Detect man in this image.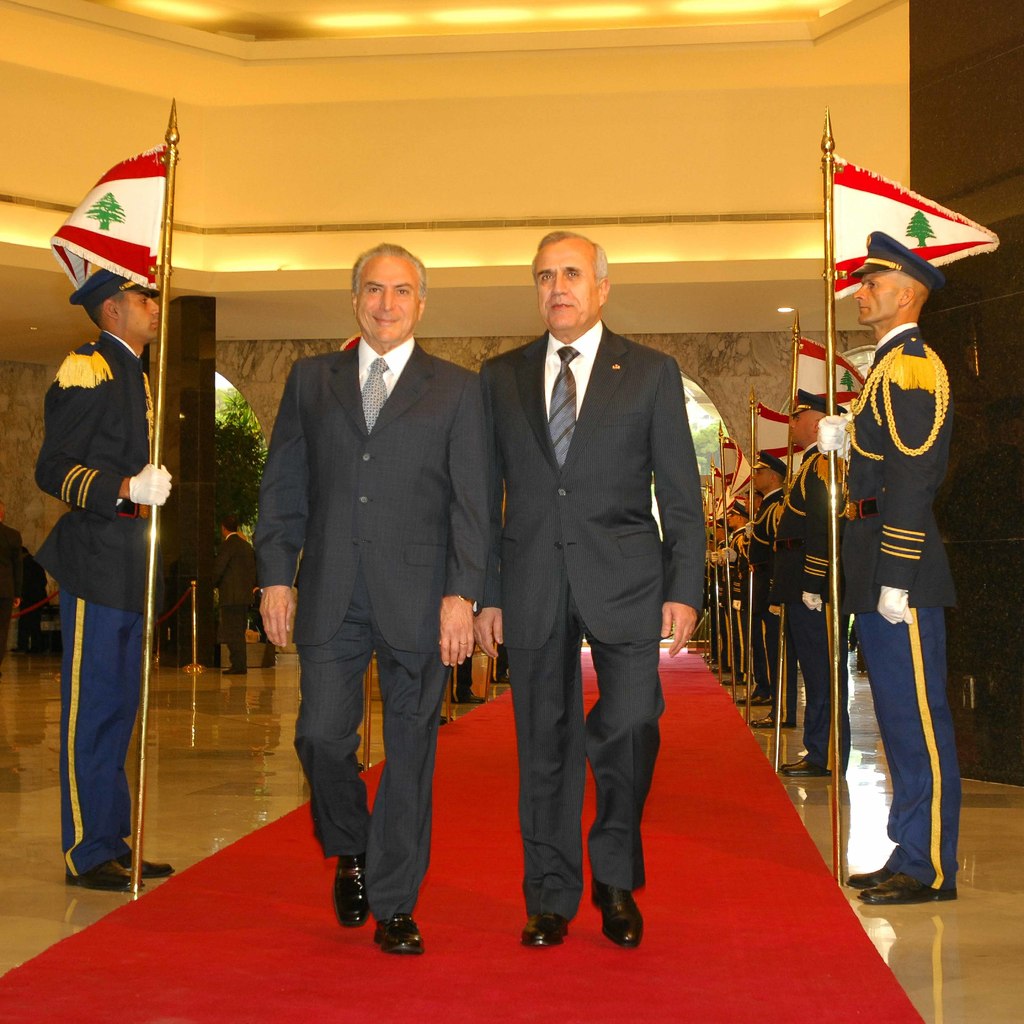
Detection: x1=747, y1=449, x2=801, y2=730.
